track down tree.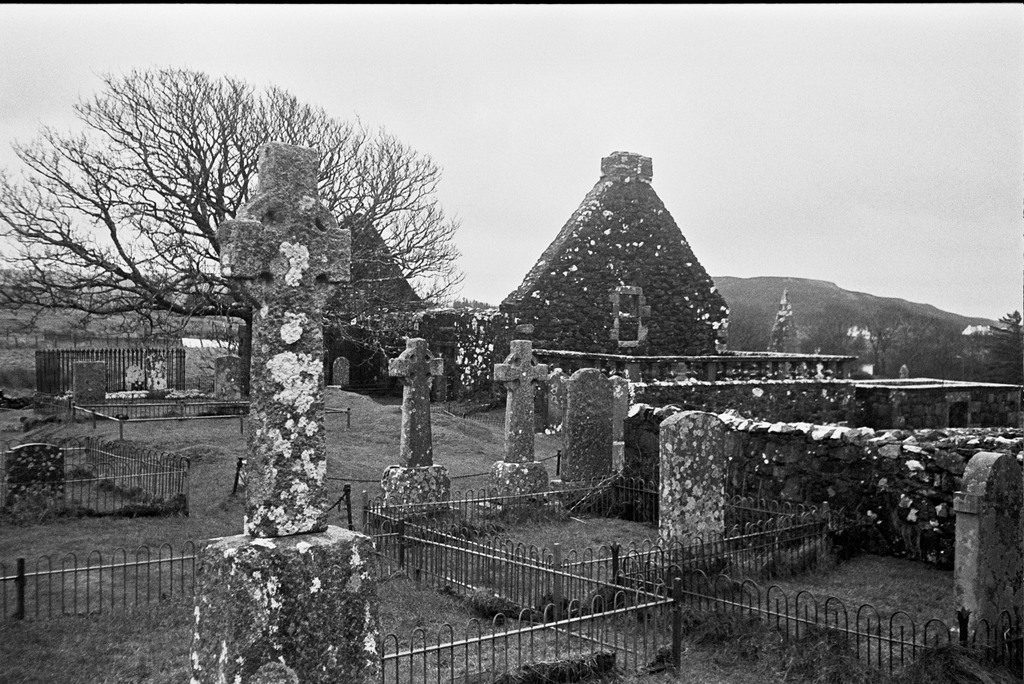
Tracked to bbox=[0, 69, 469, 401].
